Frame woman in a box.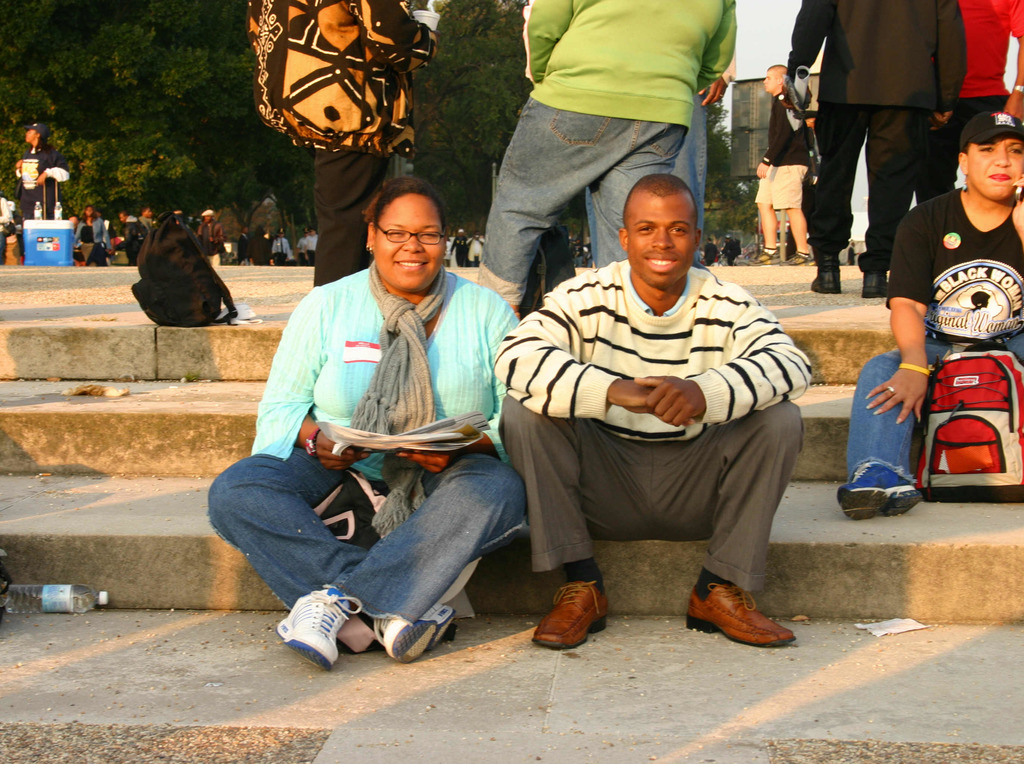
{"x1": 835, "y1": 110, "x2": 1023, "y2": 518}.
